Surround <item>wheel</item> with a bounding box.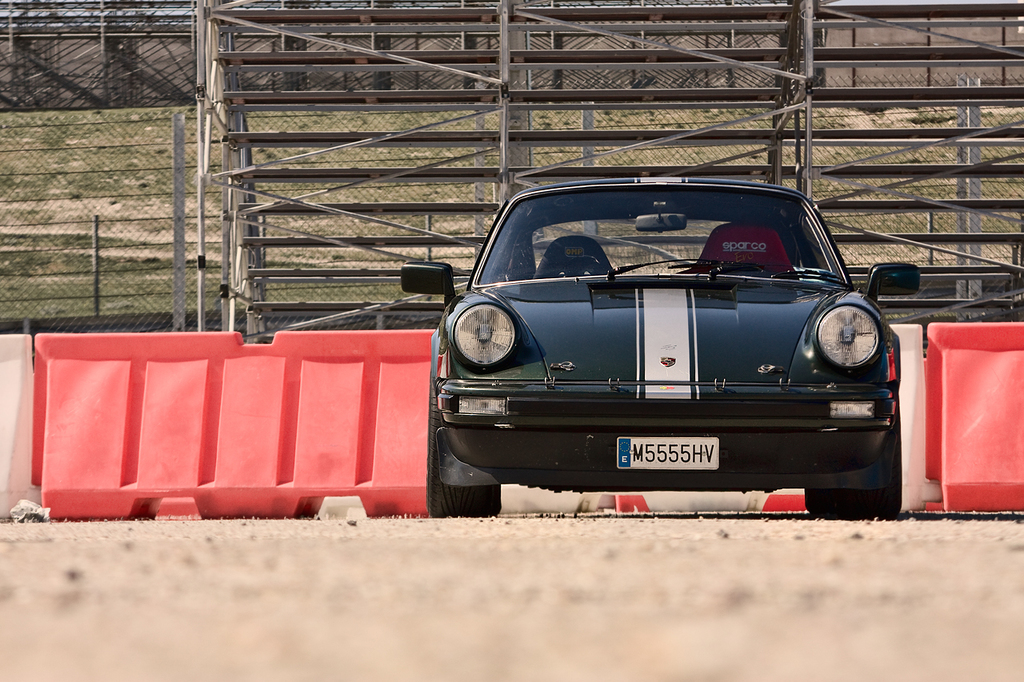
l=424, t=369, r=501, b=519.
